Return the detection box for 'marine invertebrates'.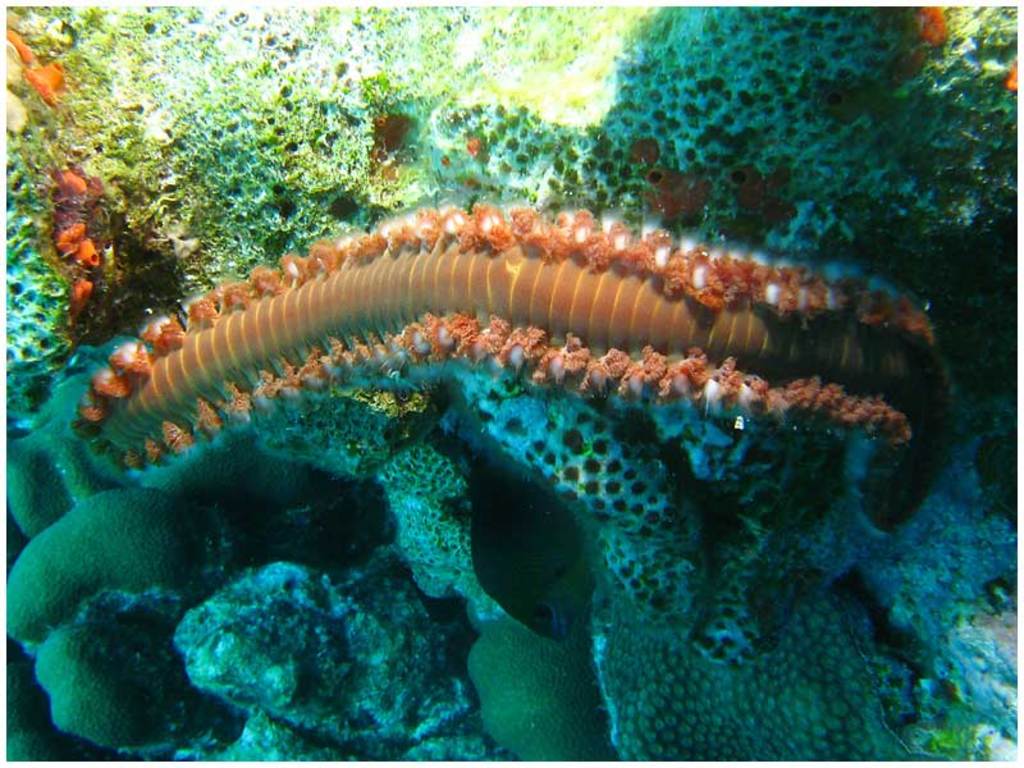
[left=9, top=0, right=237, bottom=374].
